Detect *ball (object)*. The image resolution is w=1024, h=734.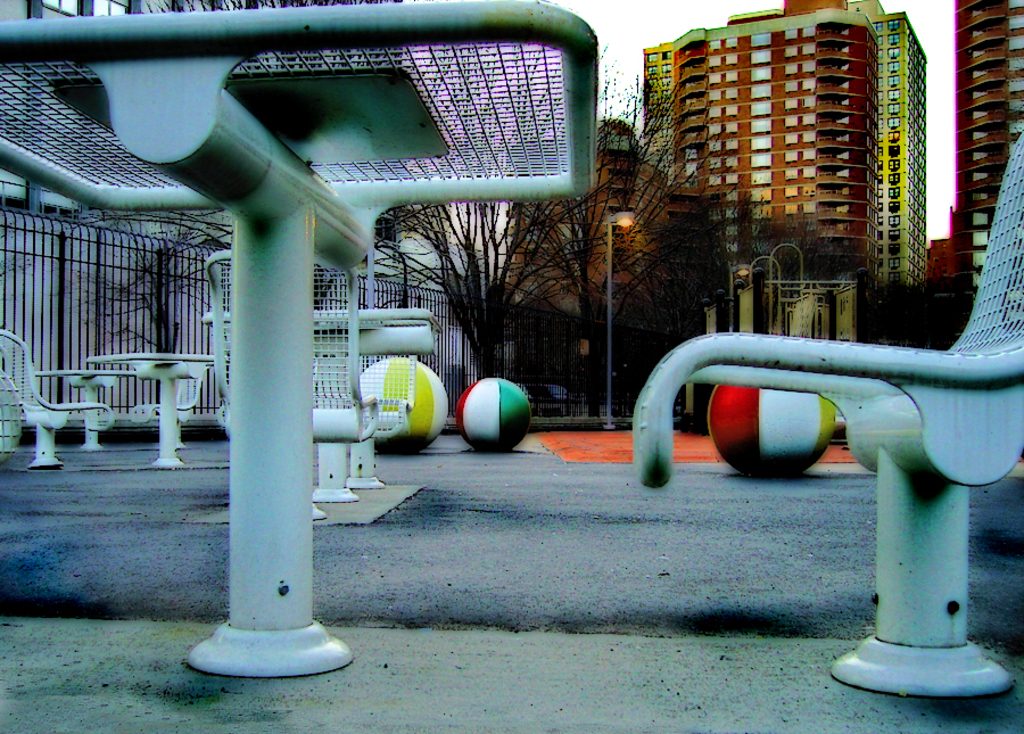
(x1=454, y1=379, x2=529, y2=453).
